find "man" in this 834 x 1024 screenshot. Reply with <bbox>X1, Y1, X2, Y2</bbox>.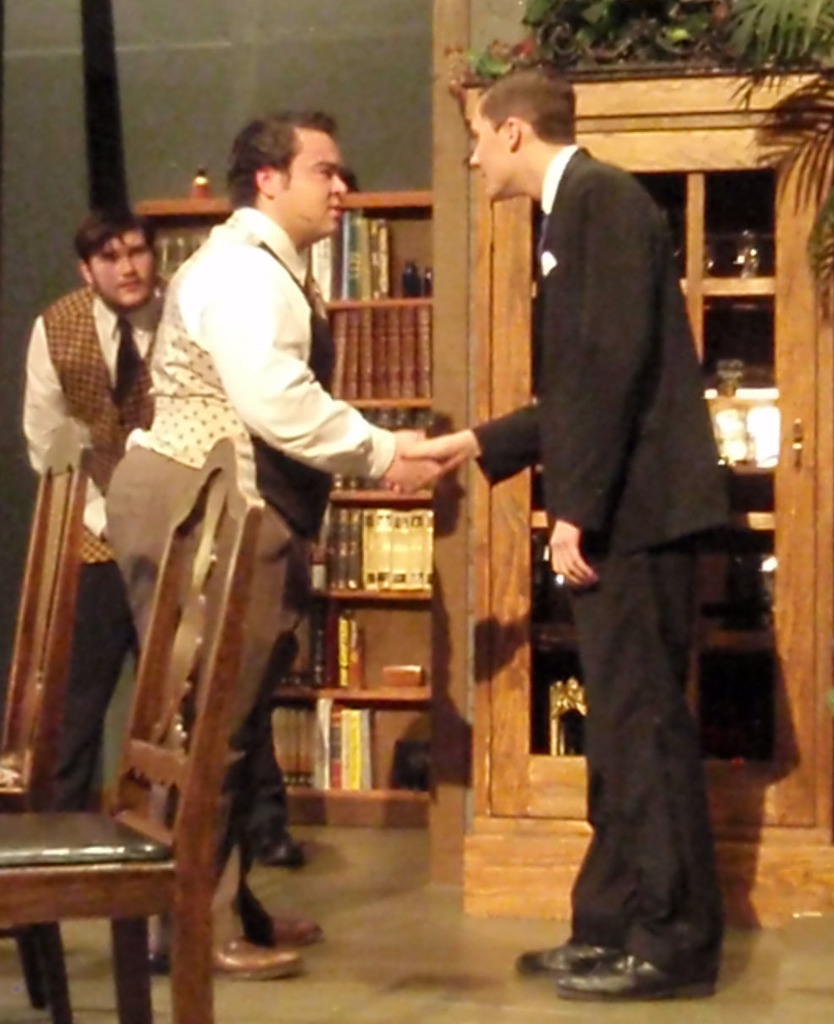
<bbox>472, 73, 759, 970</bbox>.
